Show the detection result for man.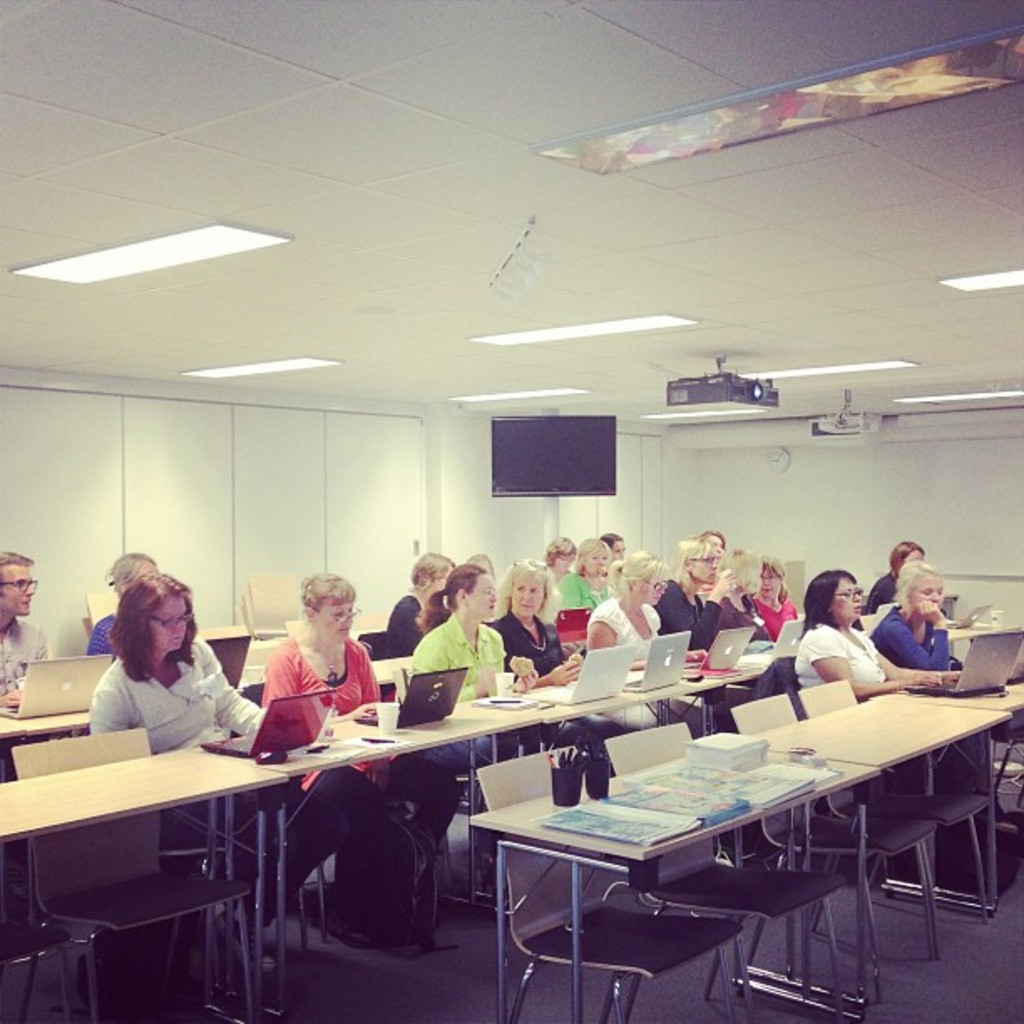
<bbox>0, 547, 52, 910</bbox>.
